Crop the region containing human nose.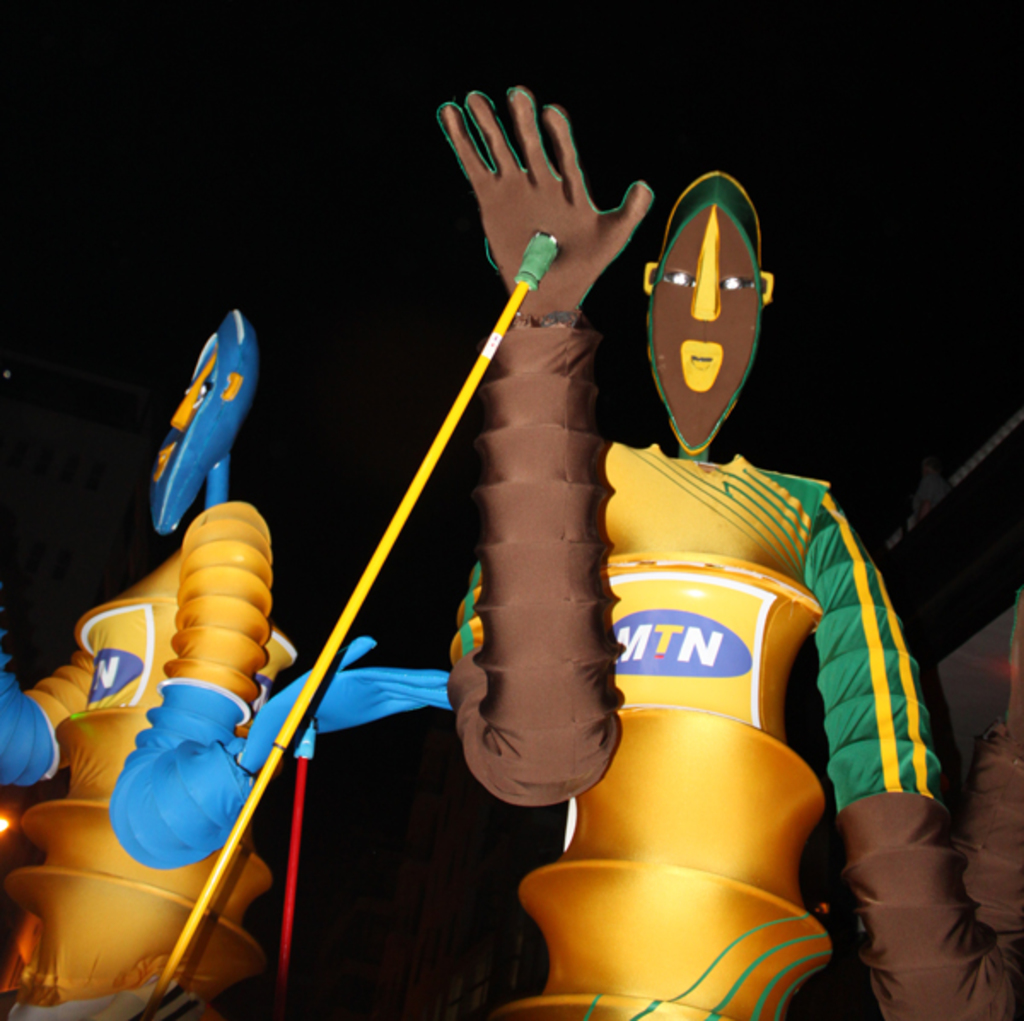
Crop region: rect(686, 207, 727, 324).
